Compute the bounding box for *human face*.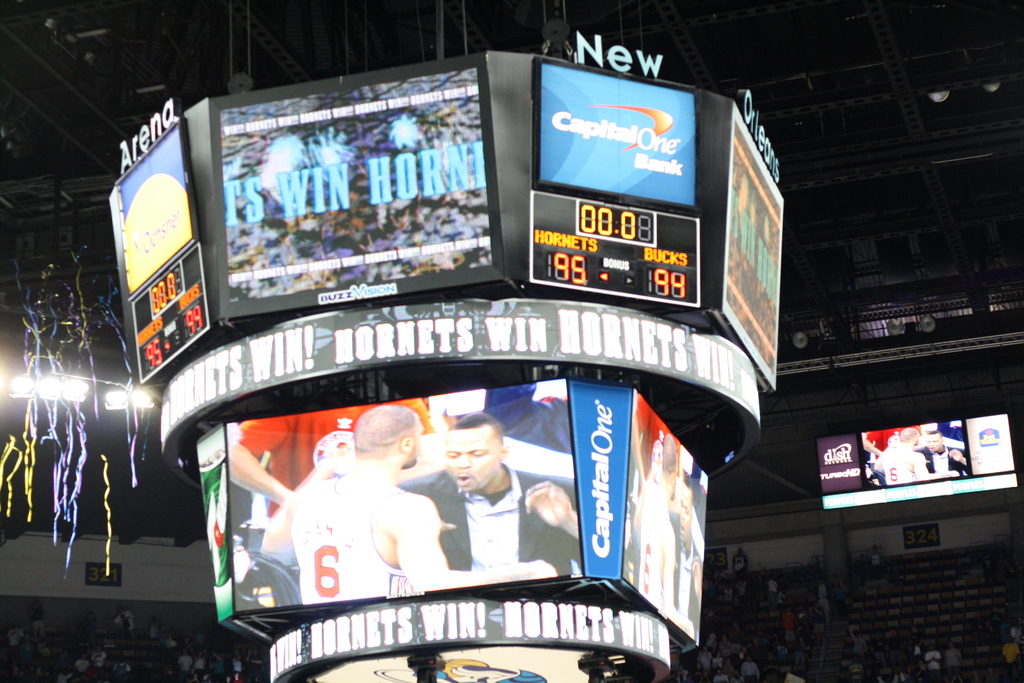
x1=409, y1=416, x2=422, y2=467.
